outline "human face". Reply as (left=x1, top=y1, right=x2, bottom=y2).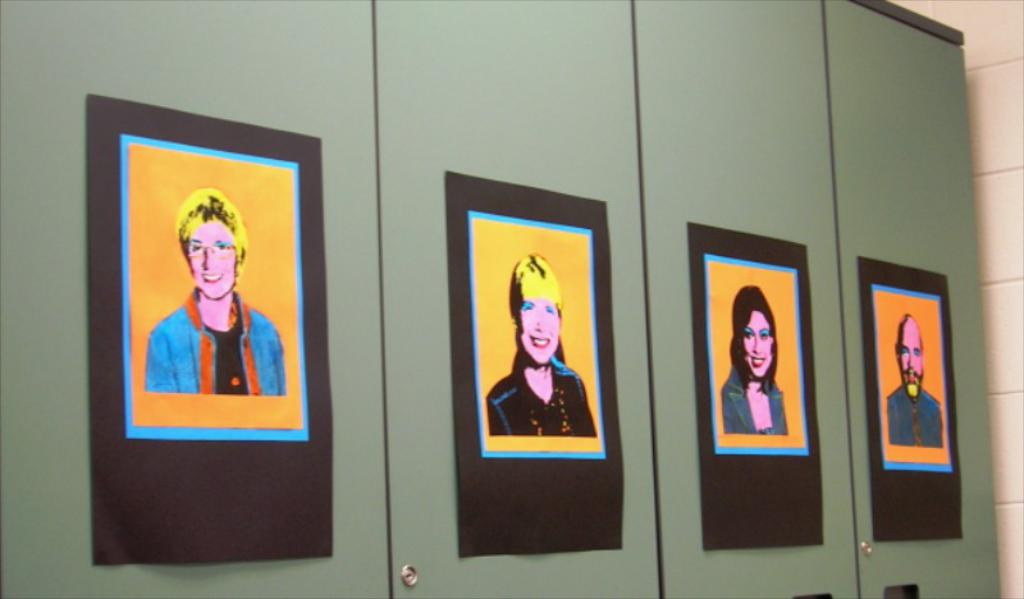
(left=186, top=209, right=238, bottom=300).
